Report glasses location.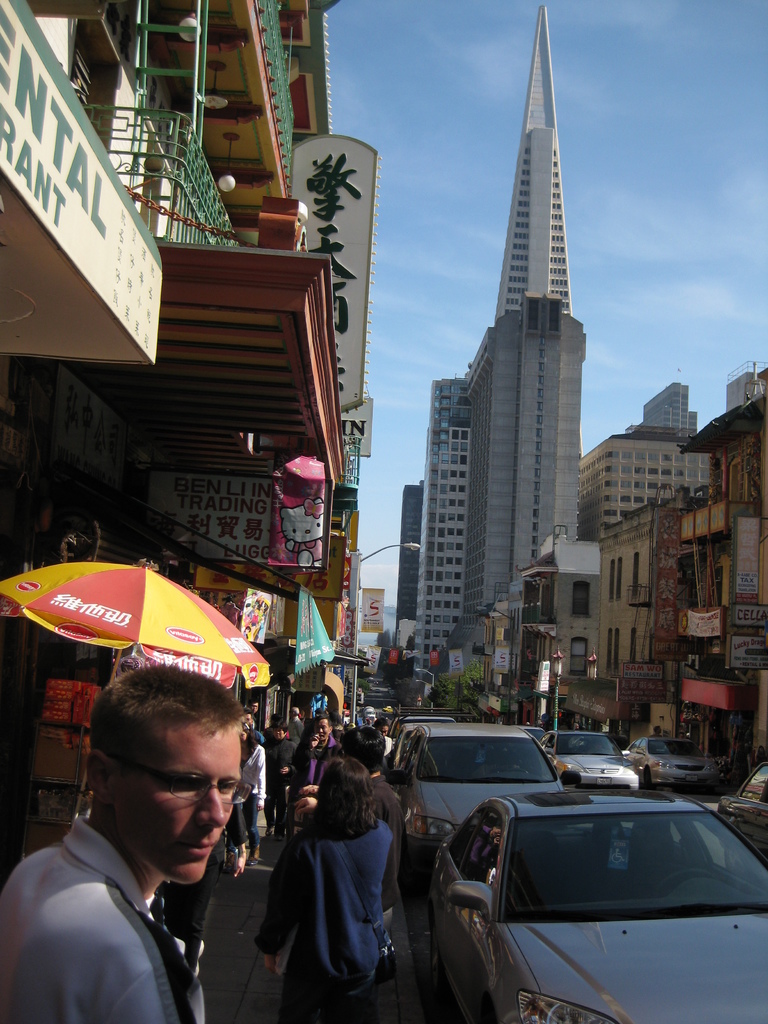
Report: box=[104, 753, 259, 806].
